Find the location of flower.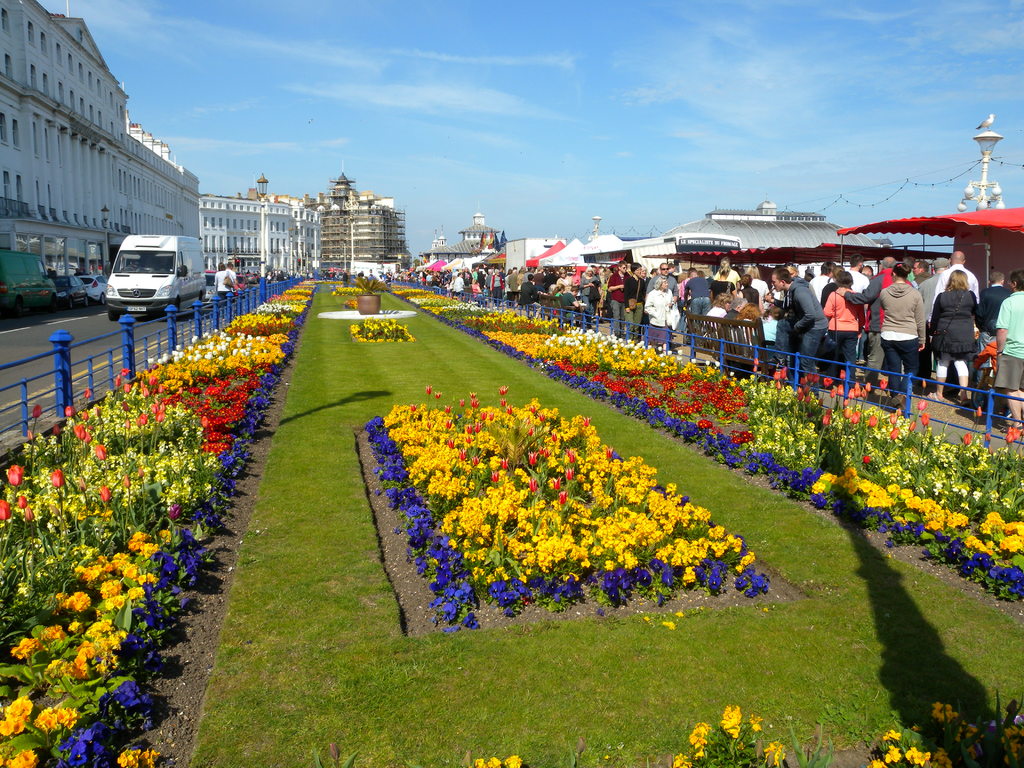
Location: x1=754 y1=356 x2=758 y2=364.
